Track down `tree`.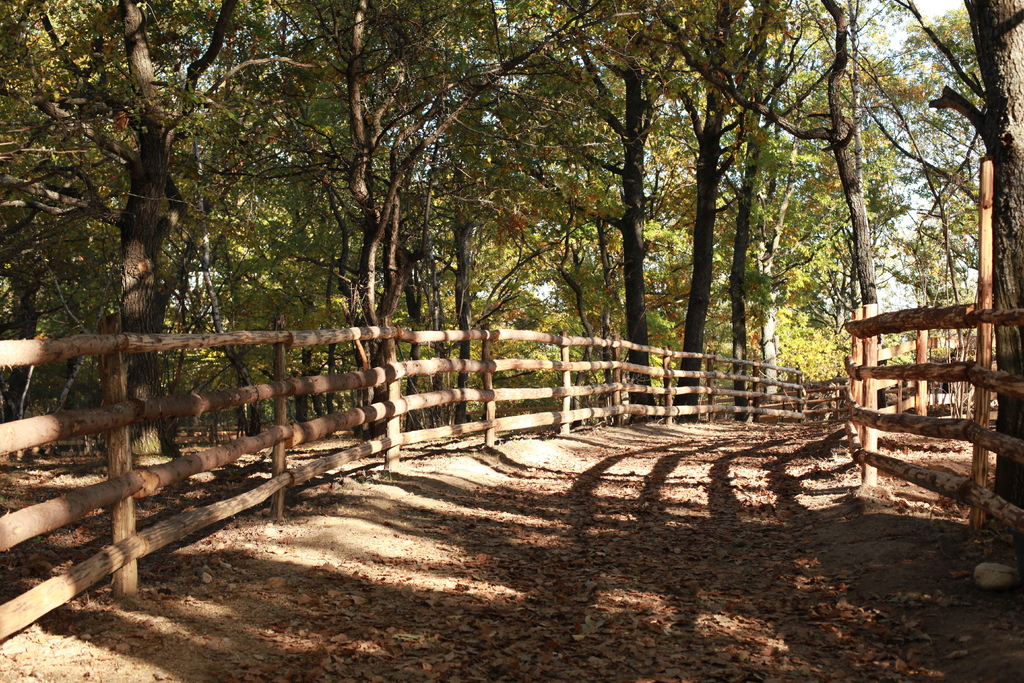
Tracked to (0, 0, 215, 477).
